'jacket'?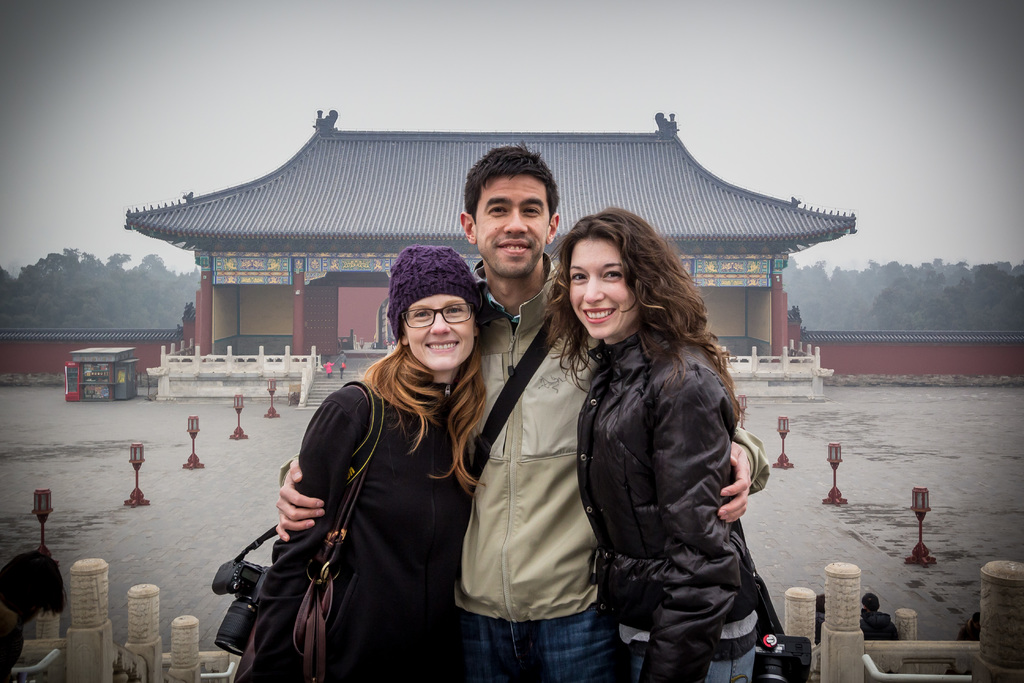
453, 254, 772, 620
